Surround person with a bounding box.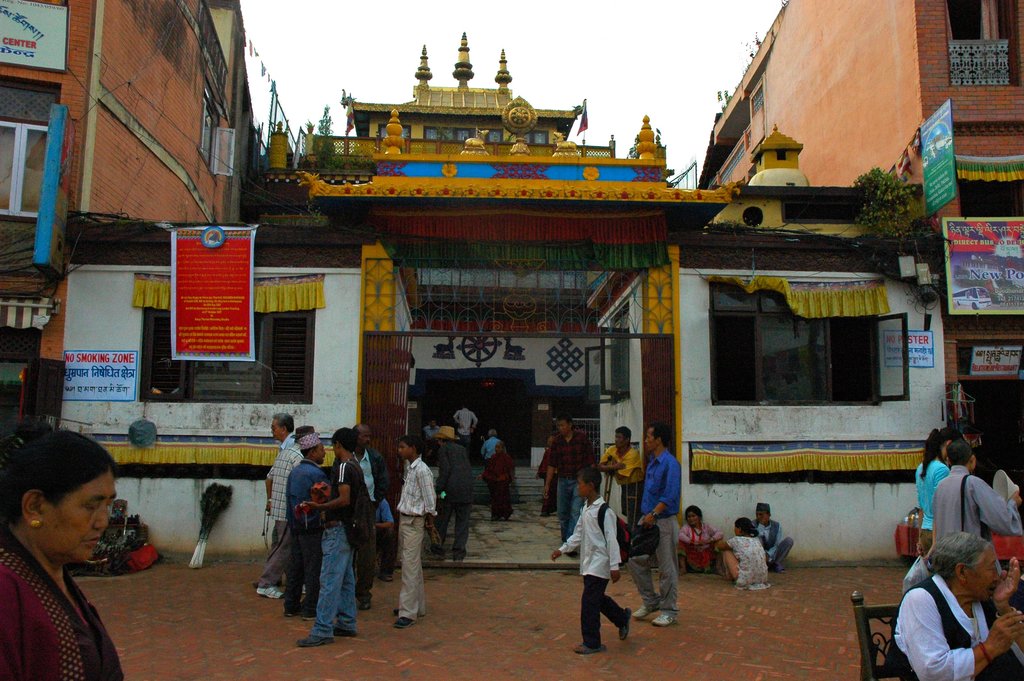
[left=749, top=502, right=793, bottom=572].
